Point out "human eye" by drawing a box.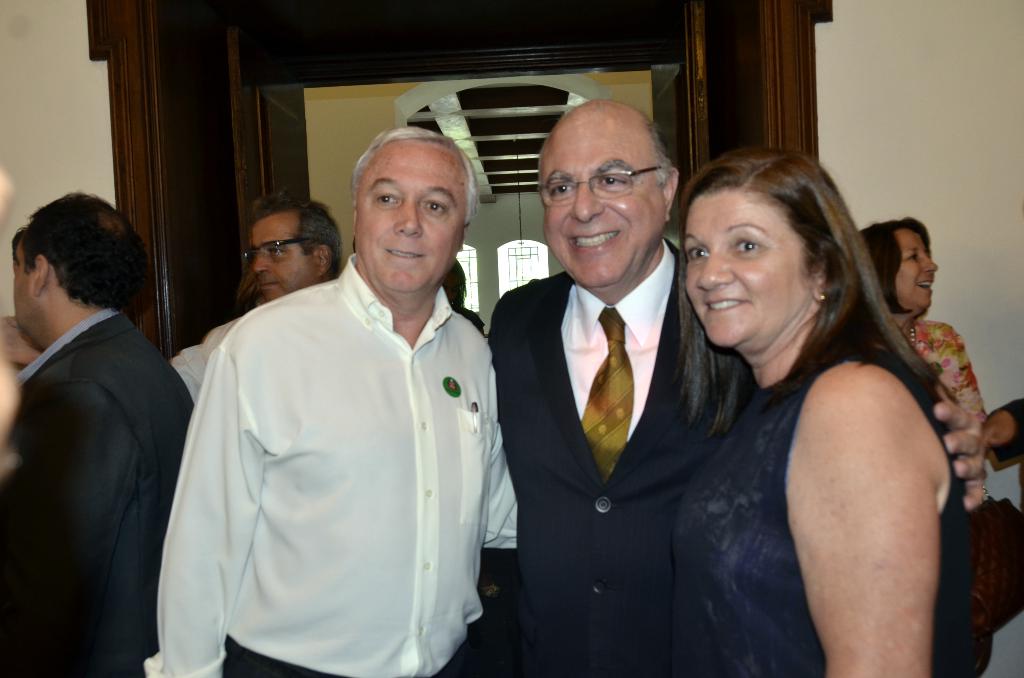
region(420, 195, 451, 223).
